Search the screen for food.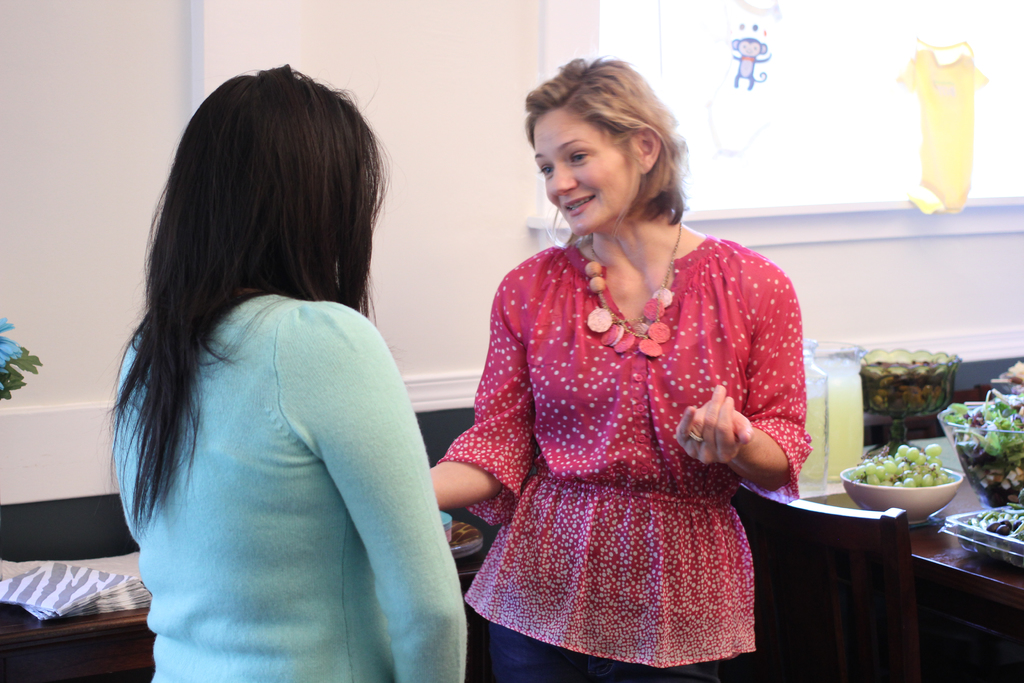
Found at <bbox>938, 388, 1023, 495</bbox>.
